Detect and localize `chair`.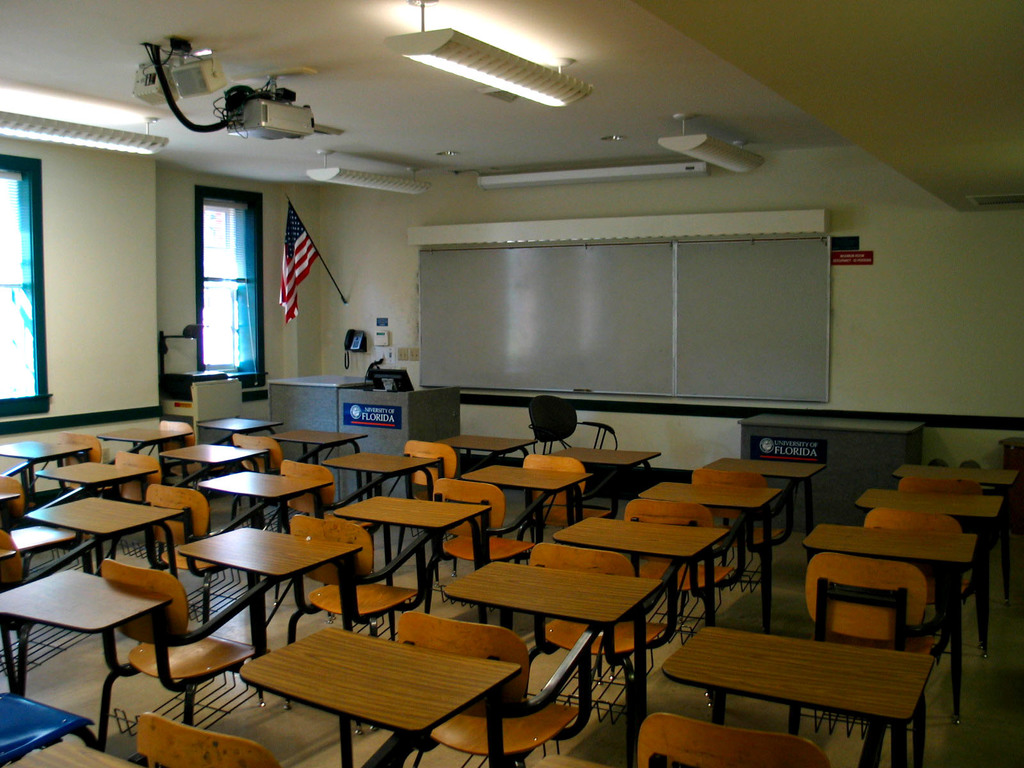
Localized at [left=635, top=709, right=832, bottom=767].
